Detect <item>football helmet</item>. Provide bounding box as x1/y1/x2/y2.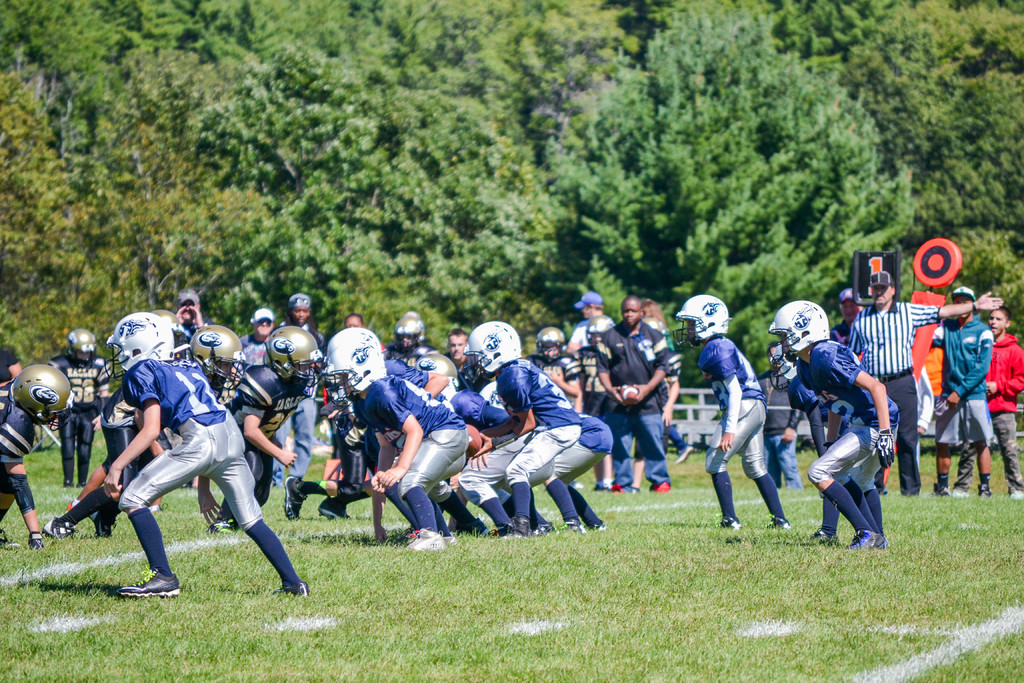
461/318/522/383.
